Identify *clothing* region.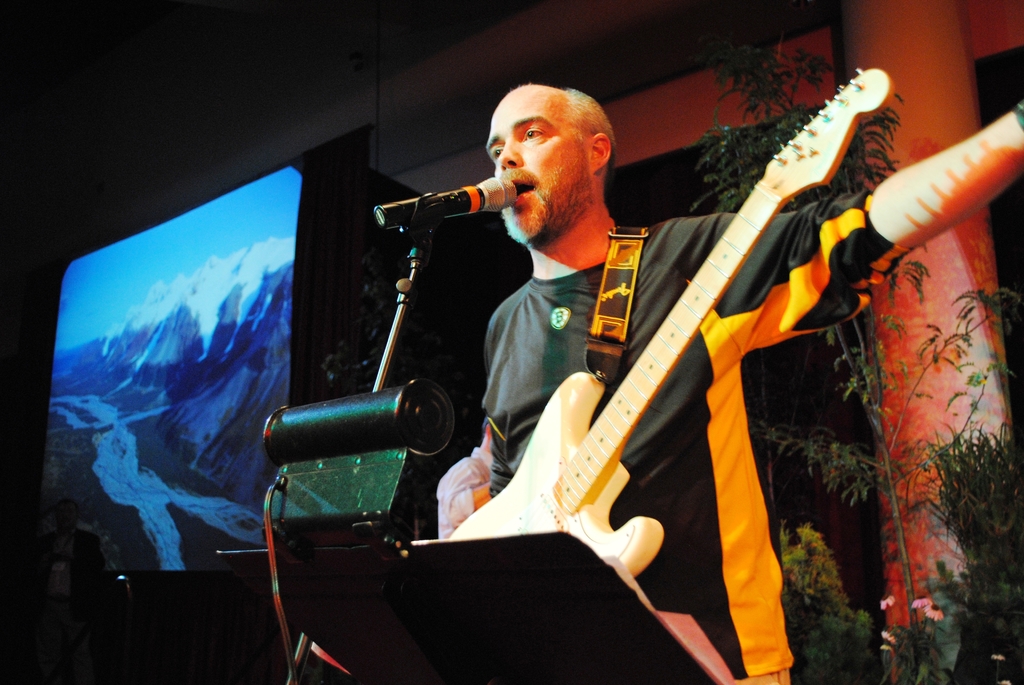
Region: bbox=(35, 534, 105, 615).
